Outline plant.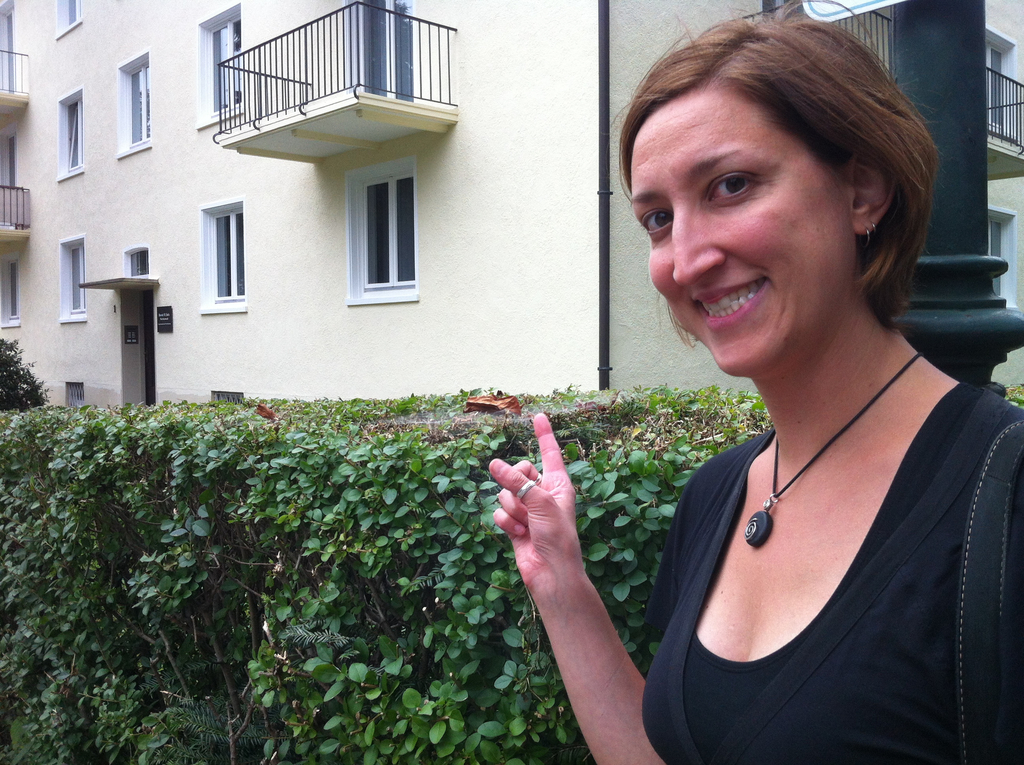
Outline: box=[0, 336, 55, 406].
